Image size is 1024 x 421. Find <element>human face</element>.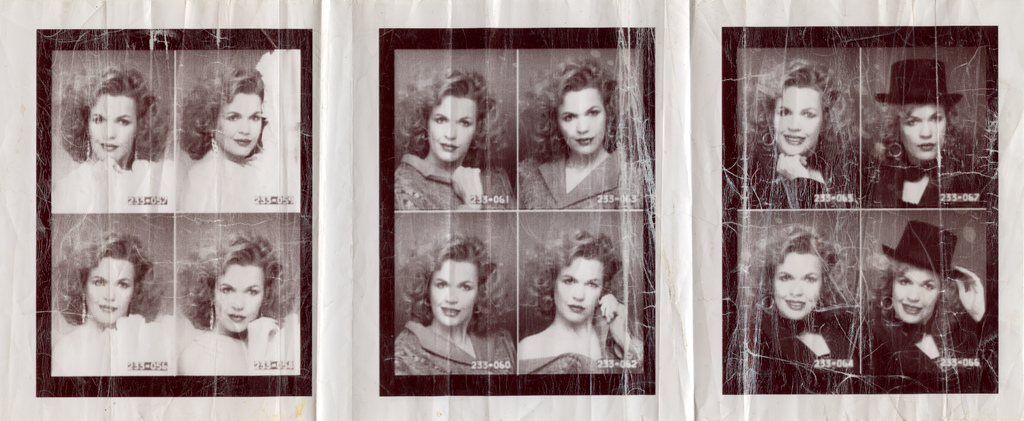
(left=771, top=83, right=829, bottom=159).
